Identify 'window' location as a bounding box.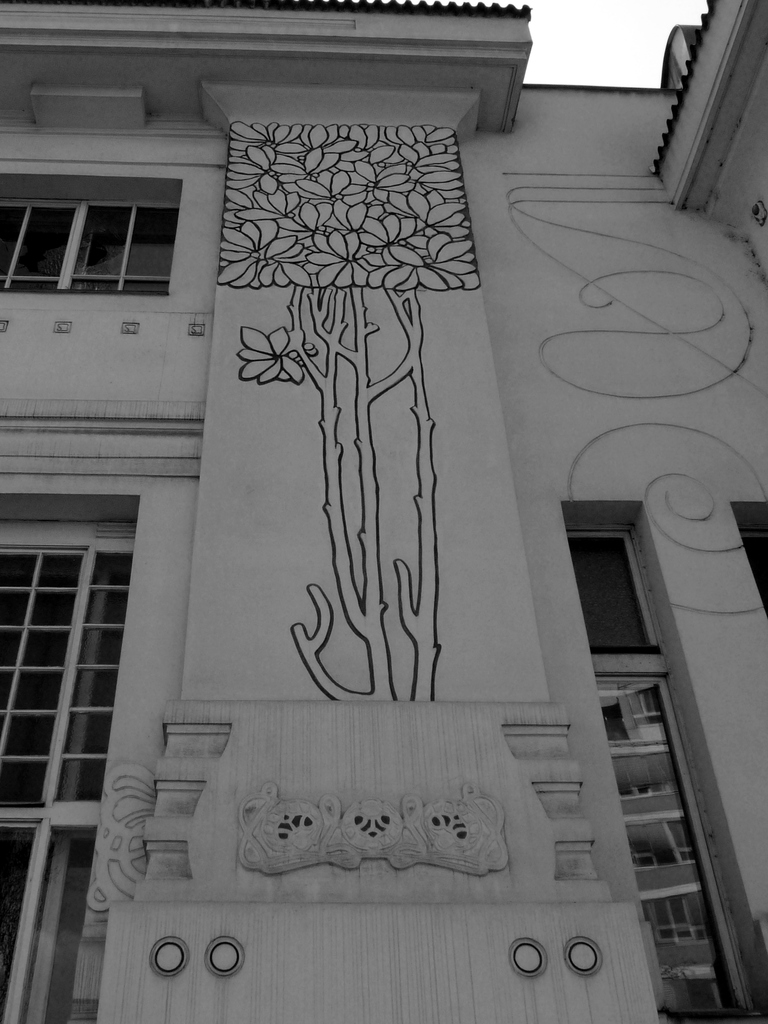
[left=566, top=524, right=657, bottom=657].
